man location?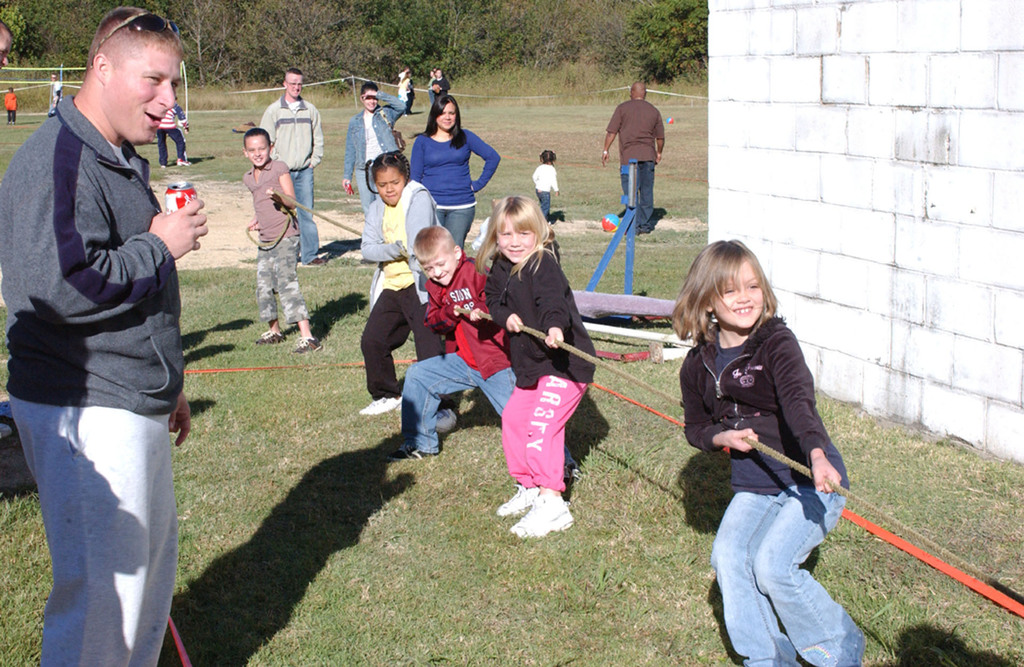
[598,81,662,232]
